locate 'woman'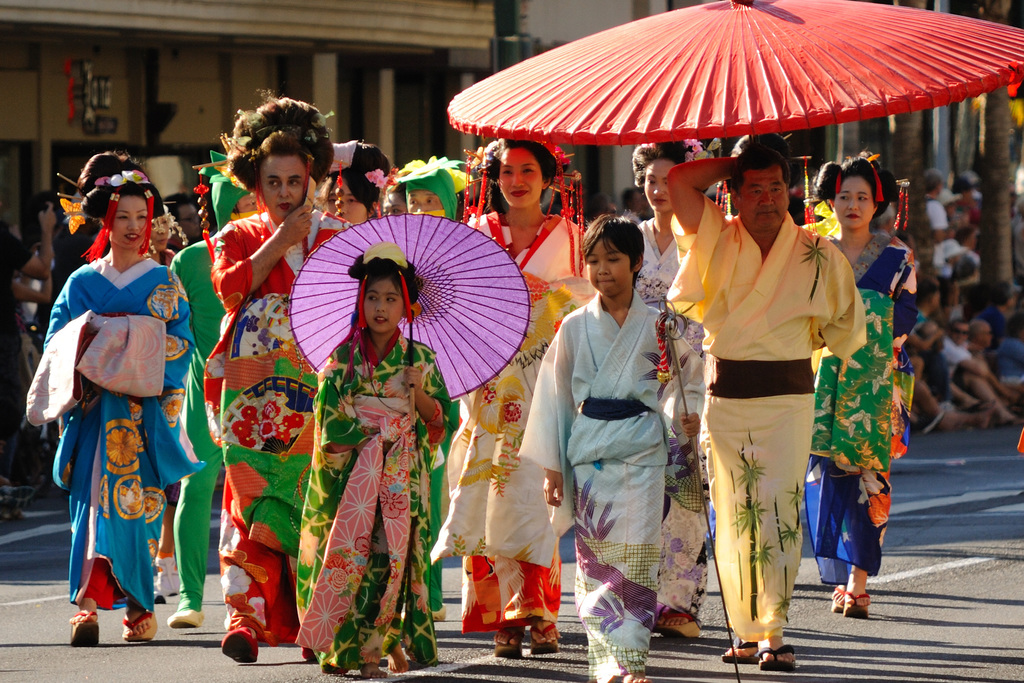
[x1=315, y1=144, x2=391, y2=229]
